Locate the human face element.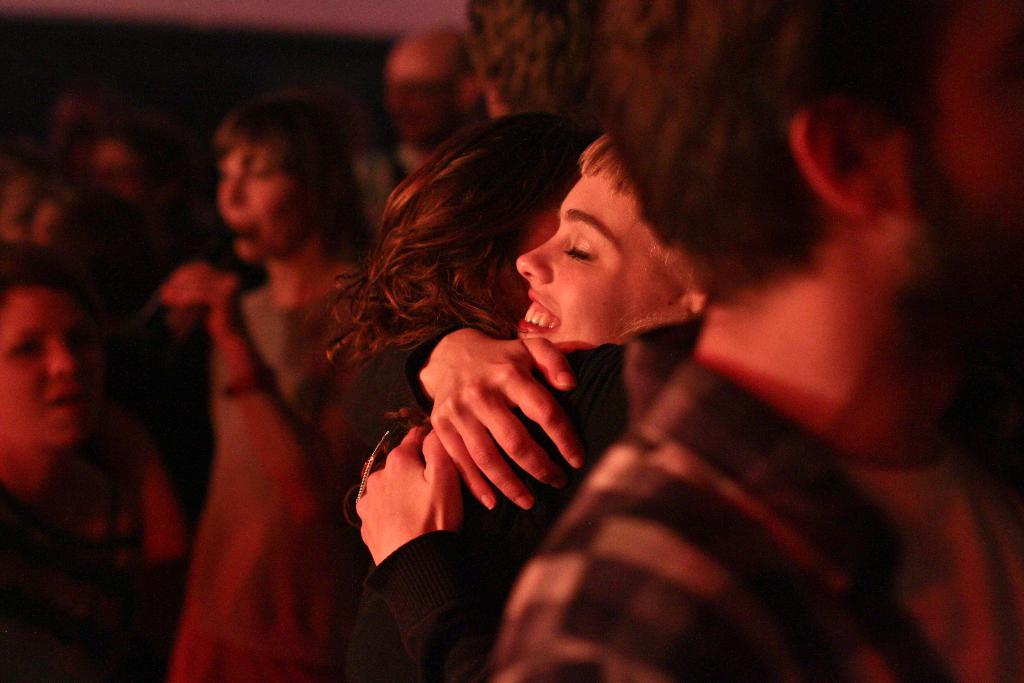
Element bbox: 511,173,690,358.
